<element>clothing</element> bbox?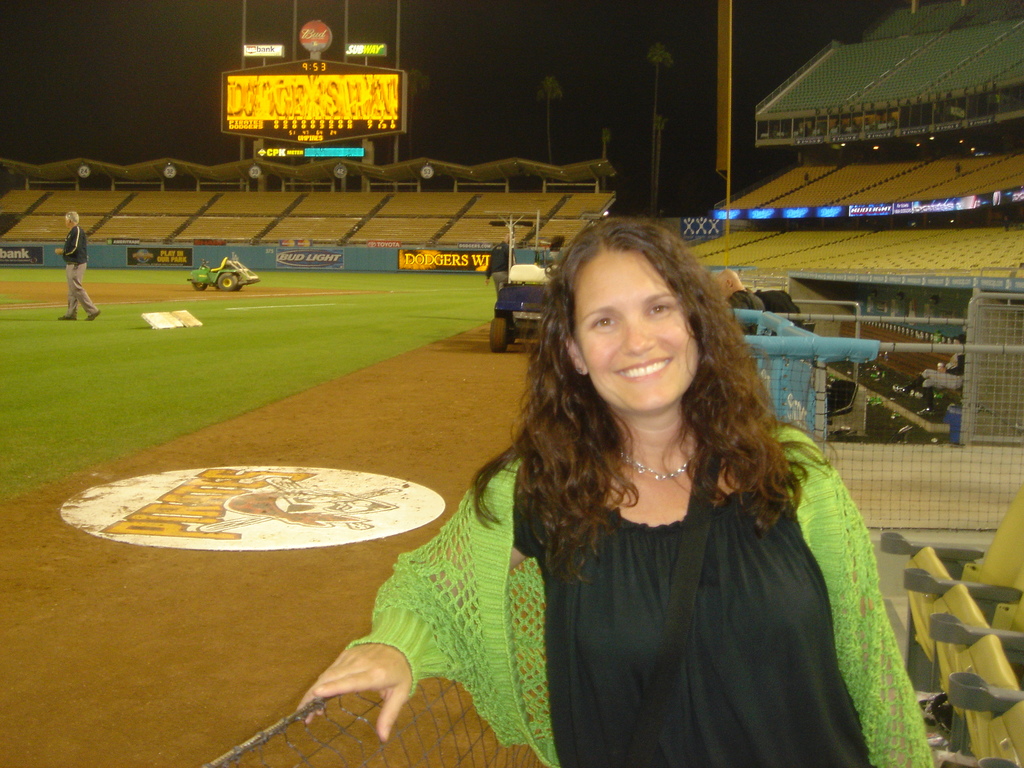
911,352,967,408
